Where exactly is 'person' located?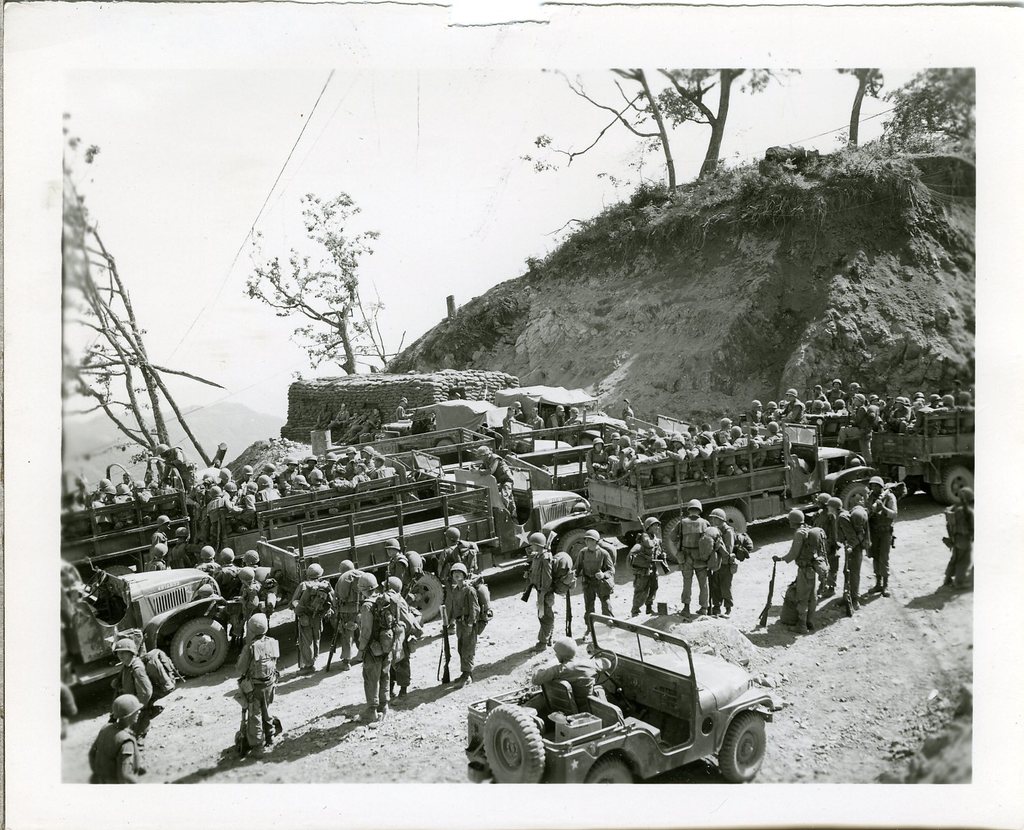
Its bounding box is [113, 633, 158, 724].
